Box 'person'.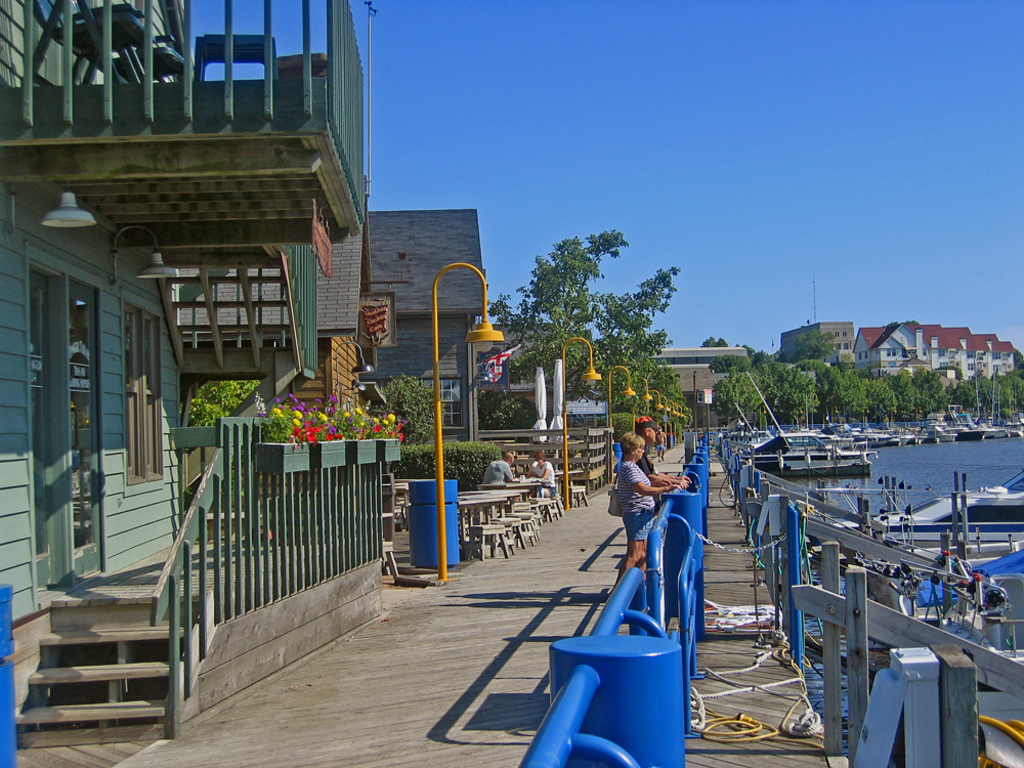
655:425:667:461.
